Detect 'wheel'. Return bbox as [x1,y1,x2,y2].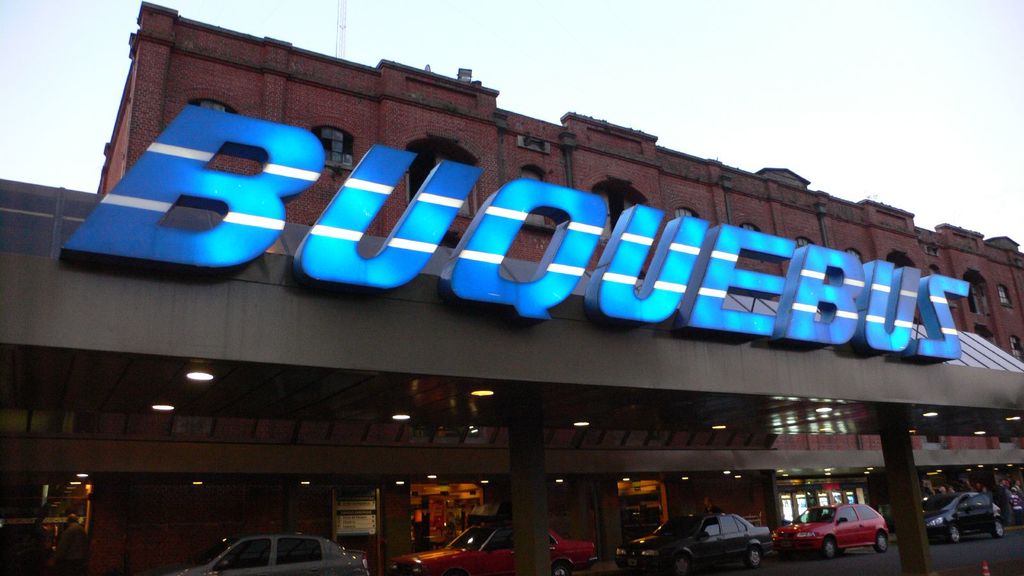
[948,524,962,542].
